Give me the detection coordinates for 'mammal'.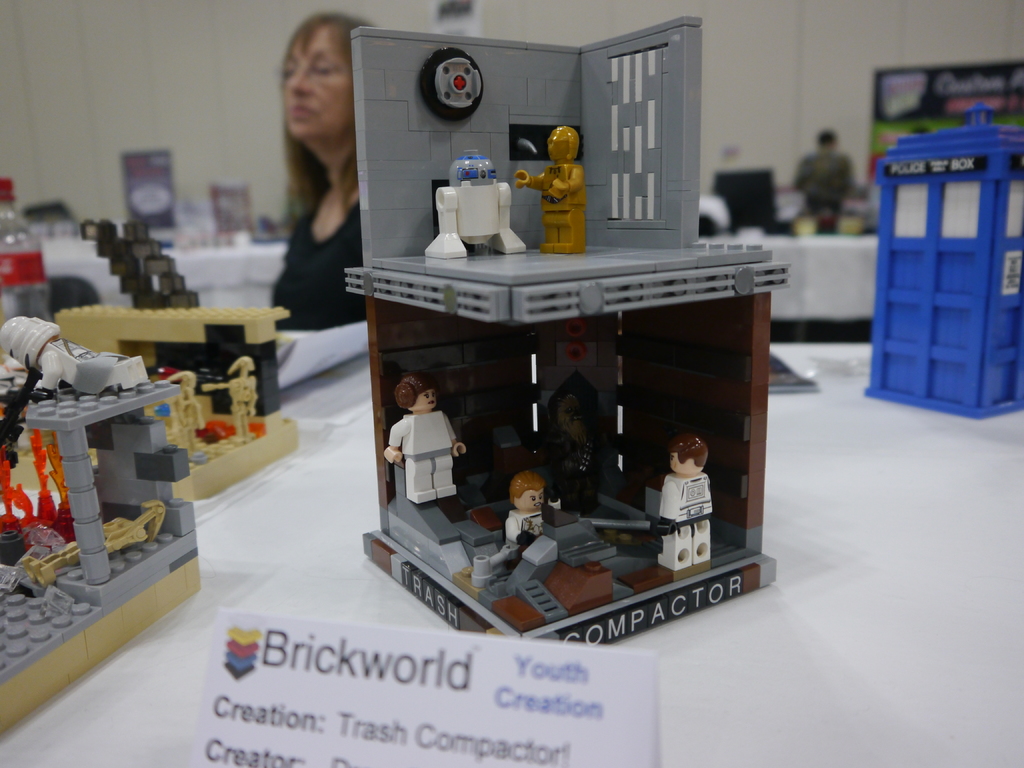
box=[511, 124, 585, 254].
